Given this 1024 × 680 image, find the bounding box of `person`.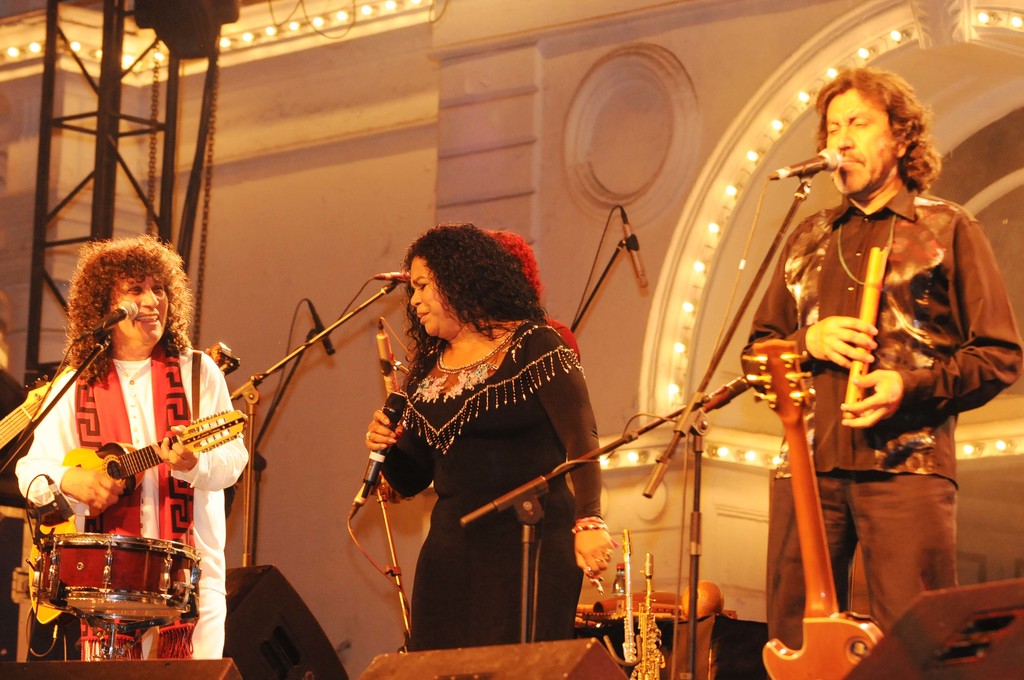
762:68:1023:649.
